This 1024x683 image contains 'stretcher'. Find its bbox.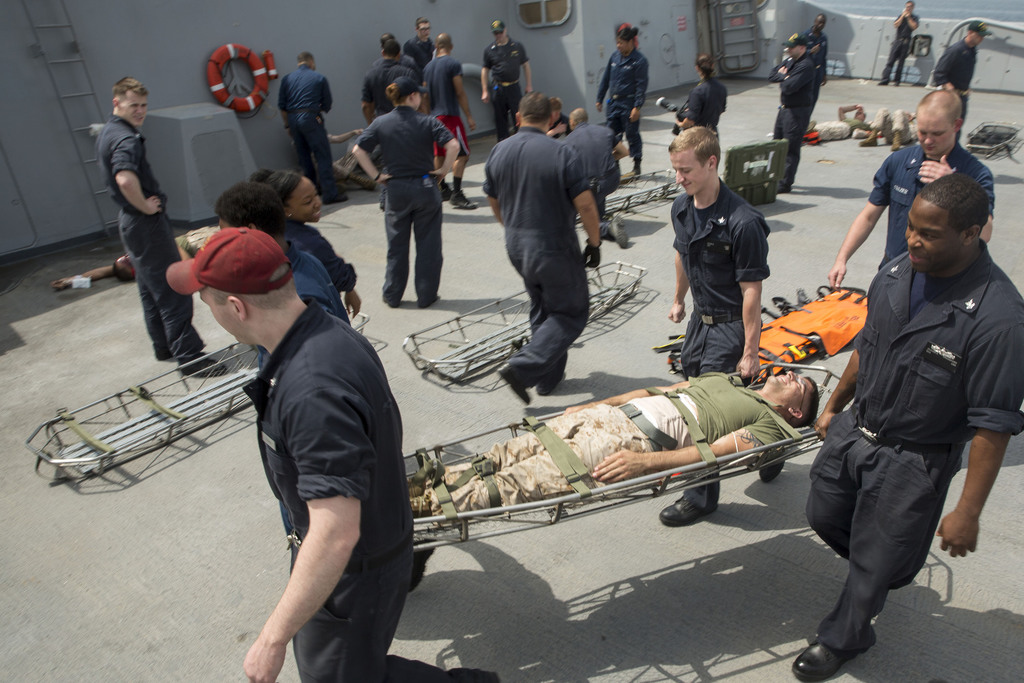
403,252,650,381.
